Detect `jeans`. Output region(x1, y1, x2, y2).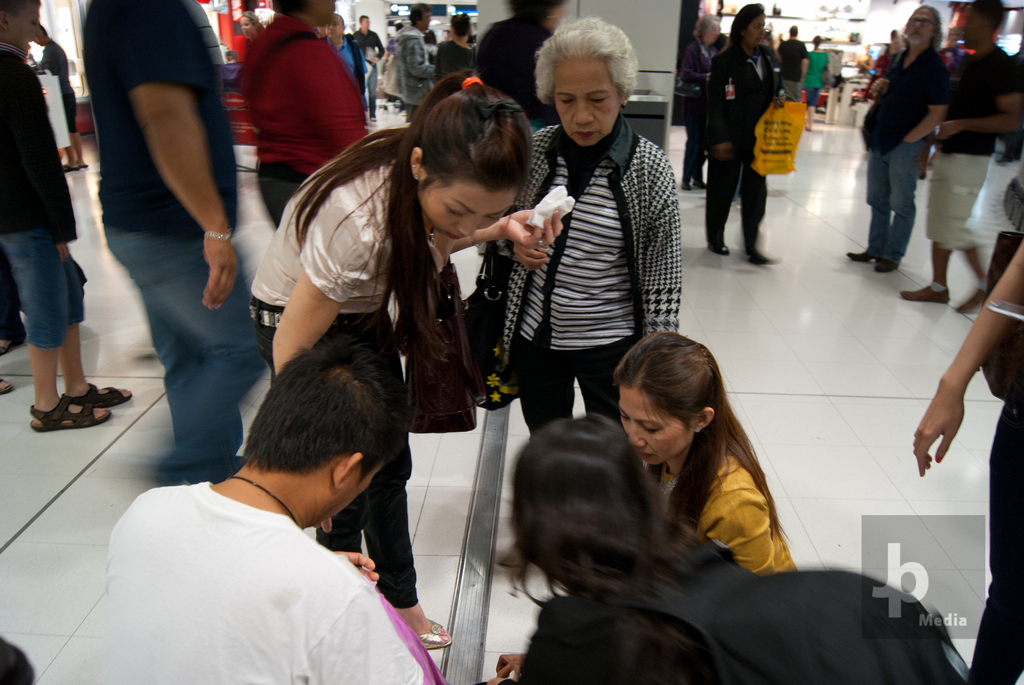
region(865, 138, 927, 260).
